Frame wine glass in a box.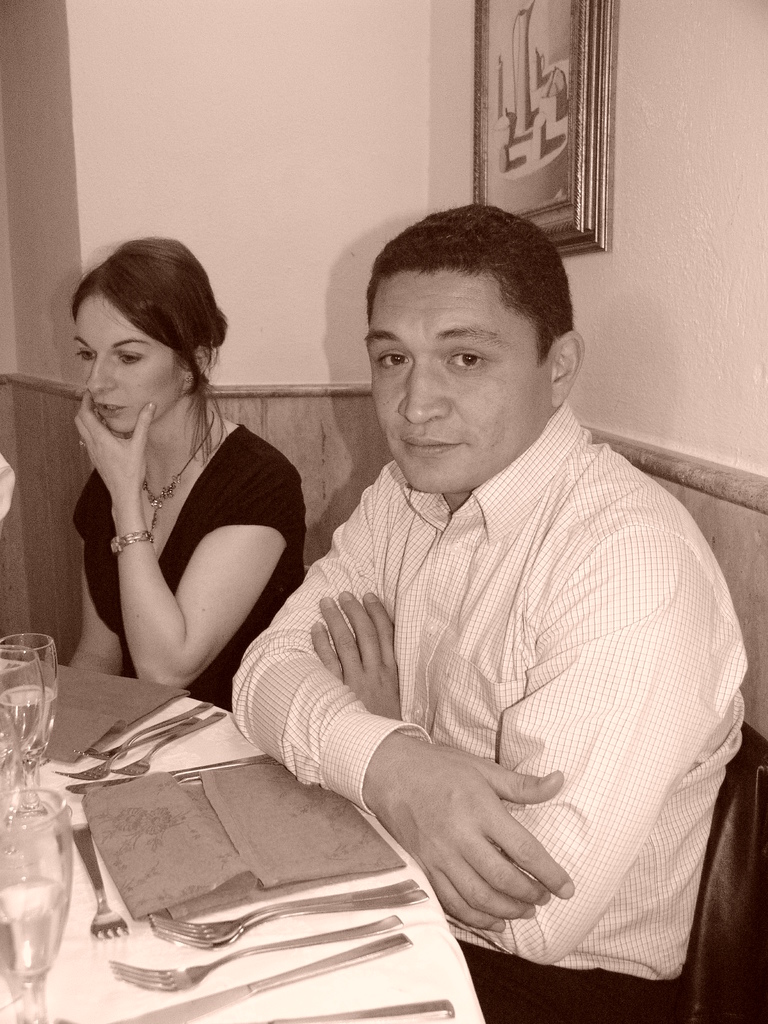
[x1=0, y1=634, x2=52, y2=764].
